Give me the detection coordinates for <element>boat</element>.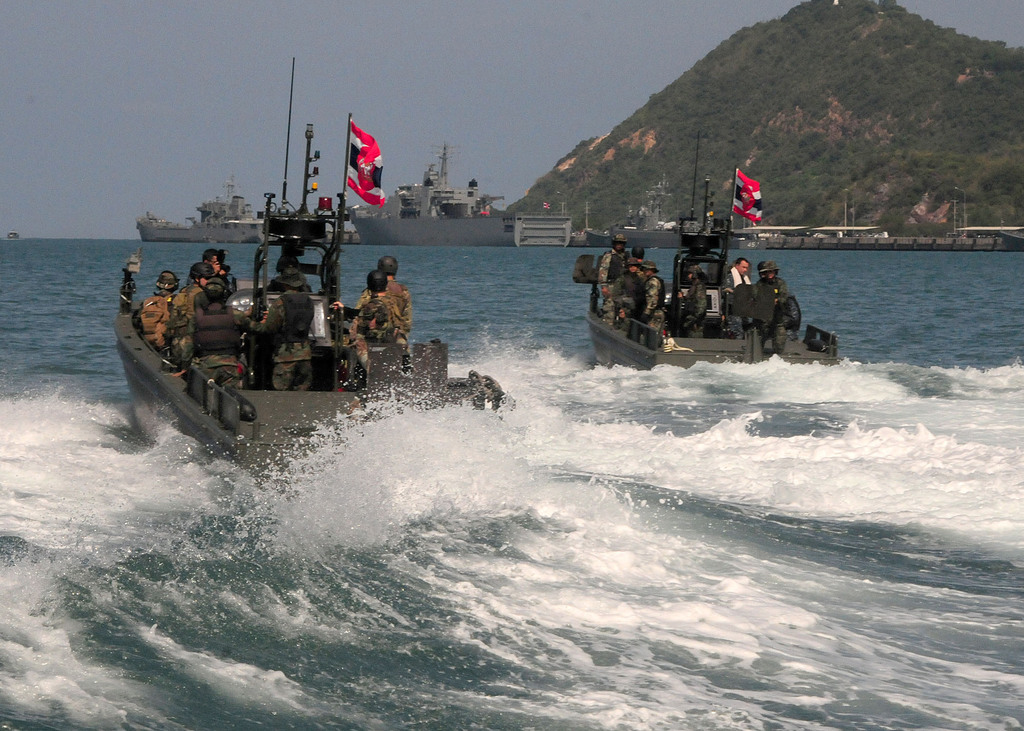
l=120, t=93, r=527, b=493.
